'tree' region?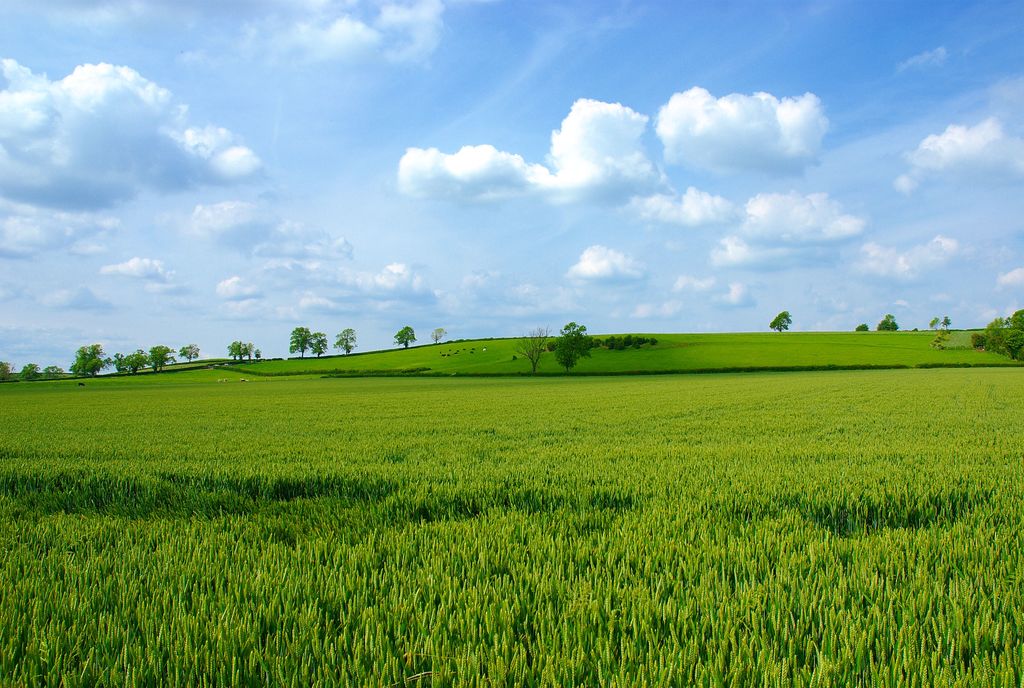
(877, 314, 898, 332)
